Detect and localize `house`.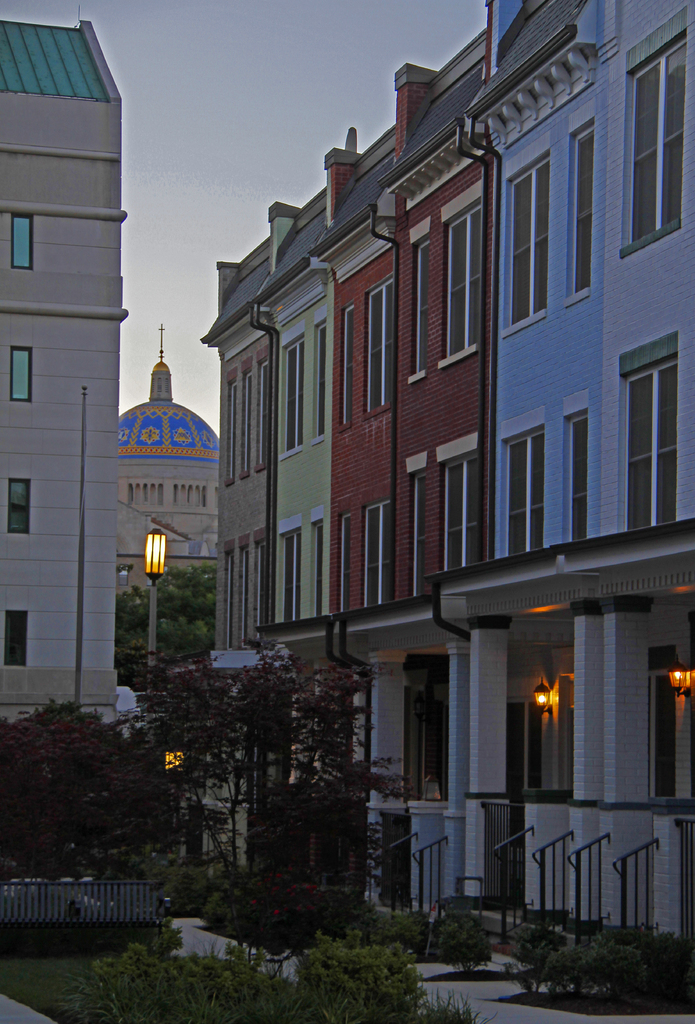
Localized at [left=385, top=24, right=504, bottom=776].
